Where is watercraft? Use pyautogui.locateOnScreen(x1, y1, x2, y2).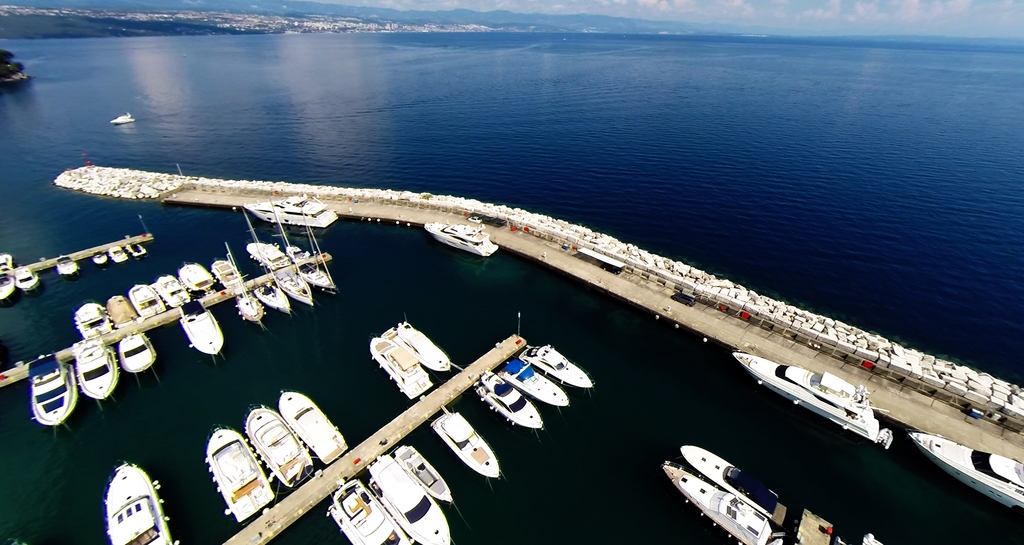
pyautogui.locateOnScreen(207, 429, 276, 527).
